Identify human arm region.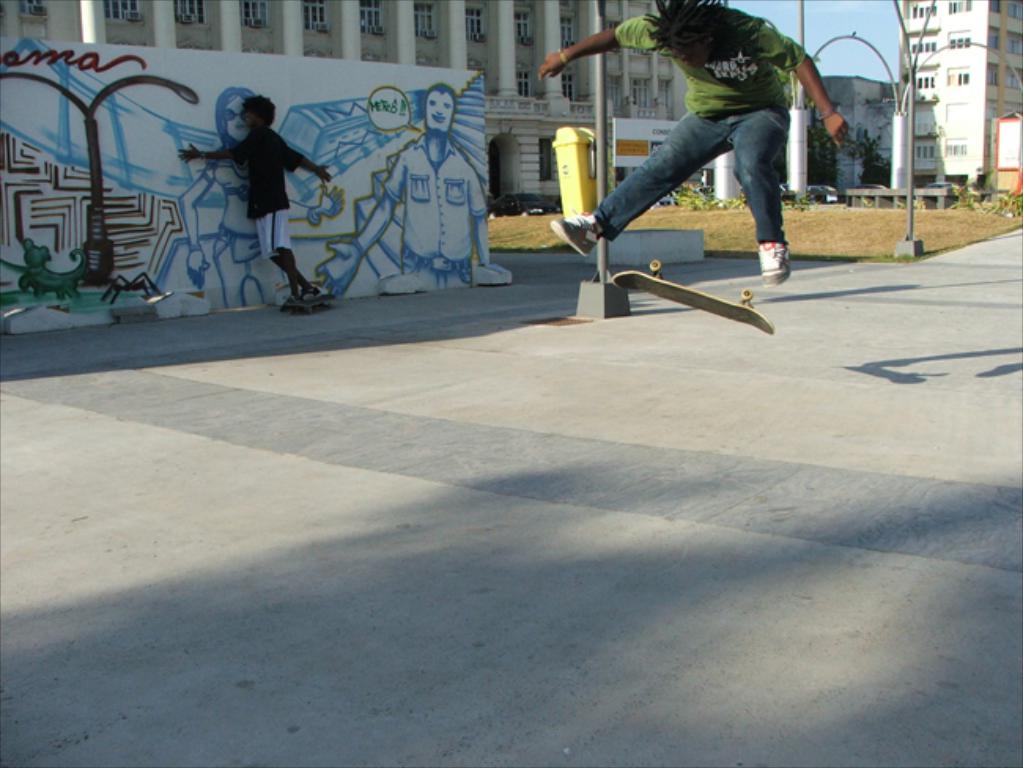
Region: (left=315, top=151, right=404, bottom=293).
